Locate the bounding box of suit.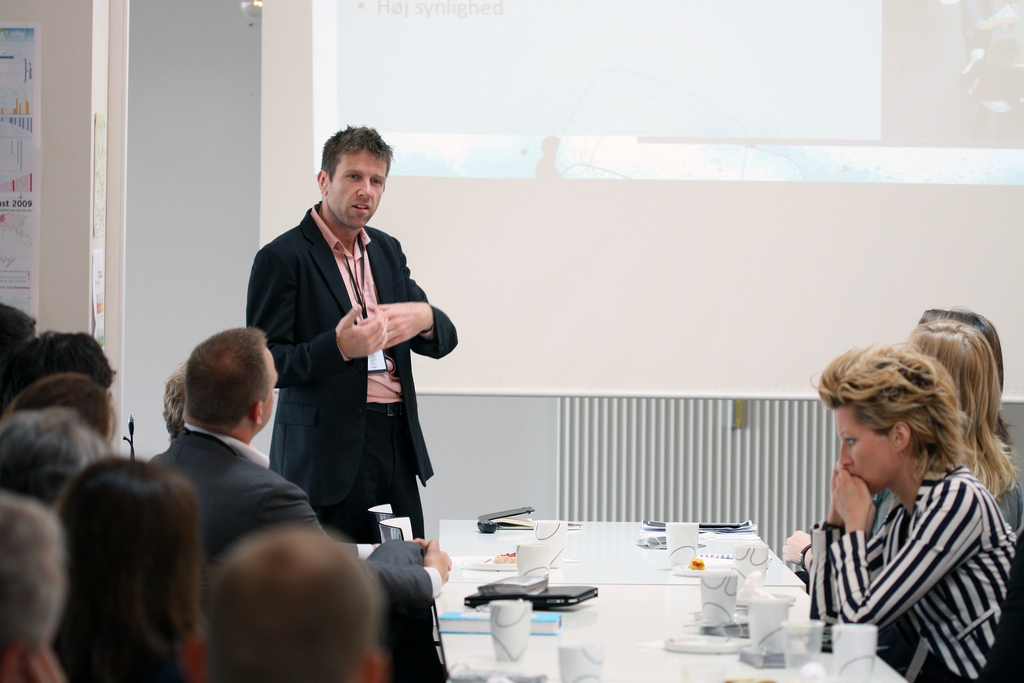
Bounding box: box(140, 423, 439, 666).
